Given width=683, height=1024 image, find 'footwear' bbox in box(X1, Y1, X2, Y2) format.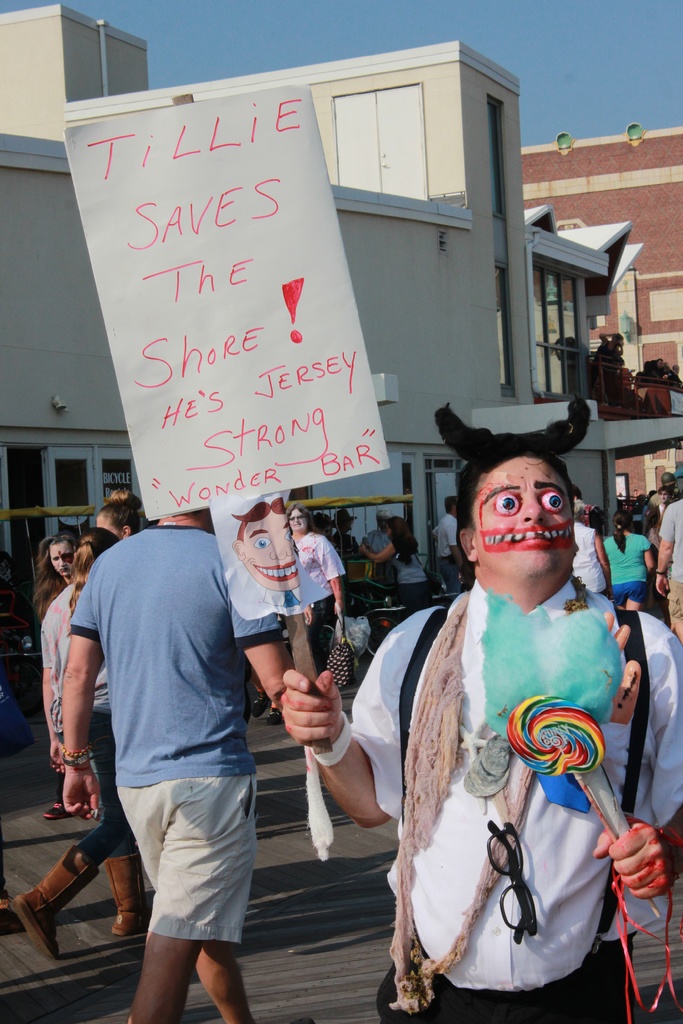
box(102, 855, 149, 935).
